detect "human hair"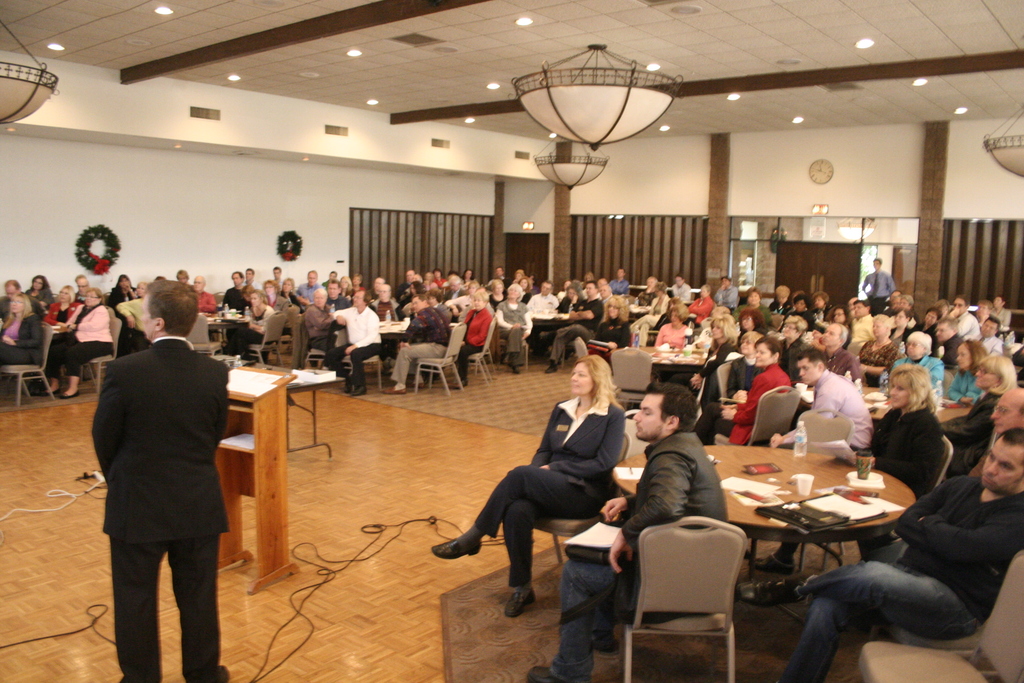
(982,352,1016,394)
